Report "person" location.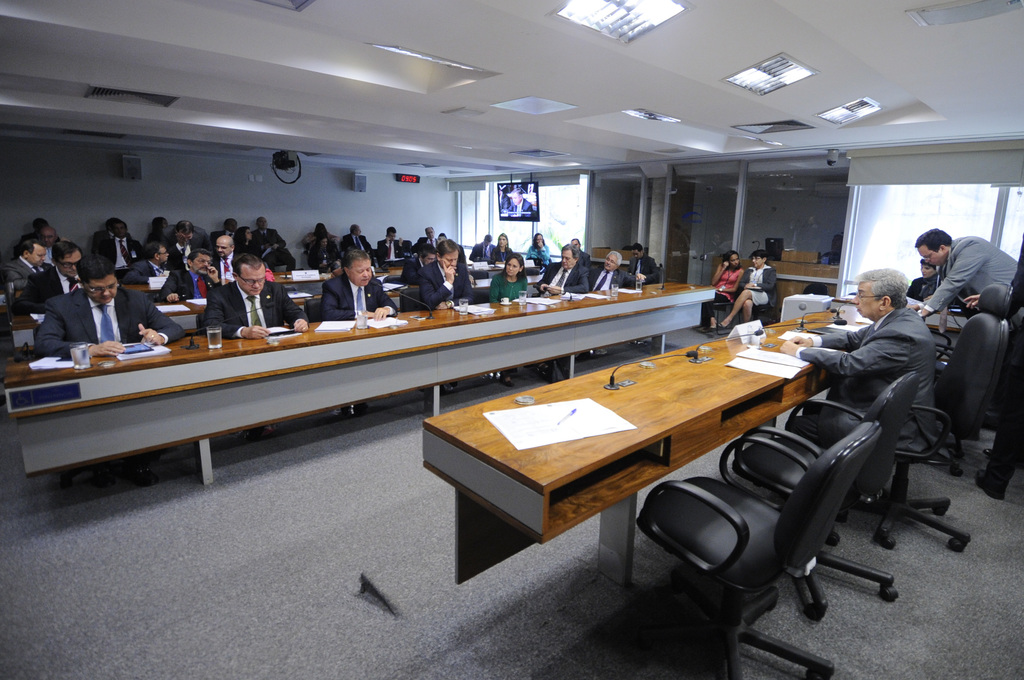
Report: 9 240 83 311.
